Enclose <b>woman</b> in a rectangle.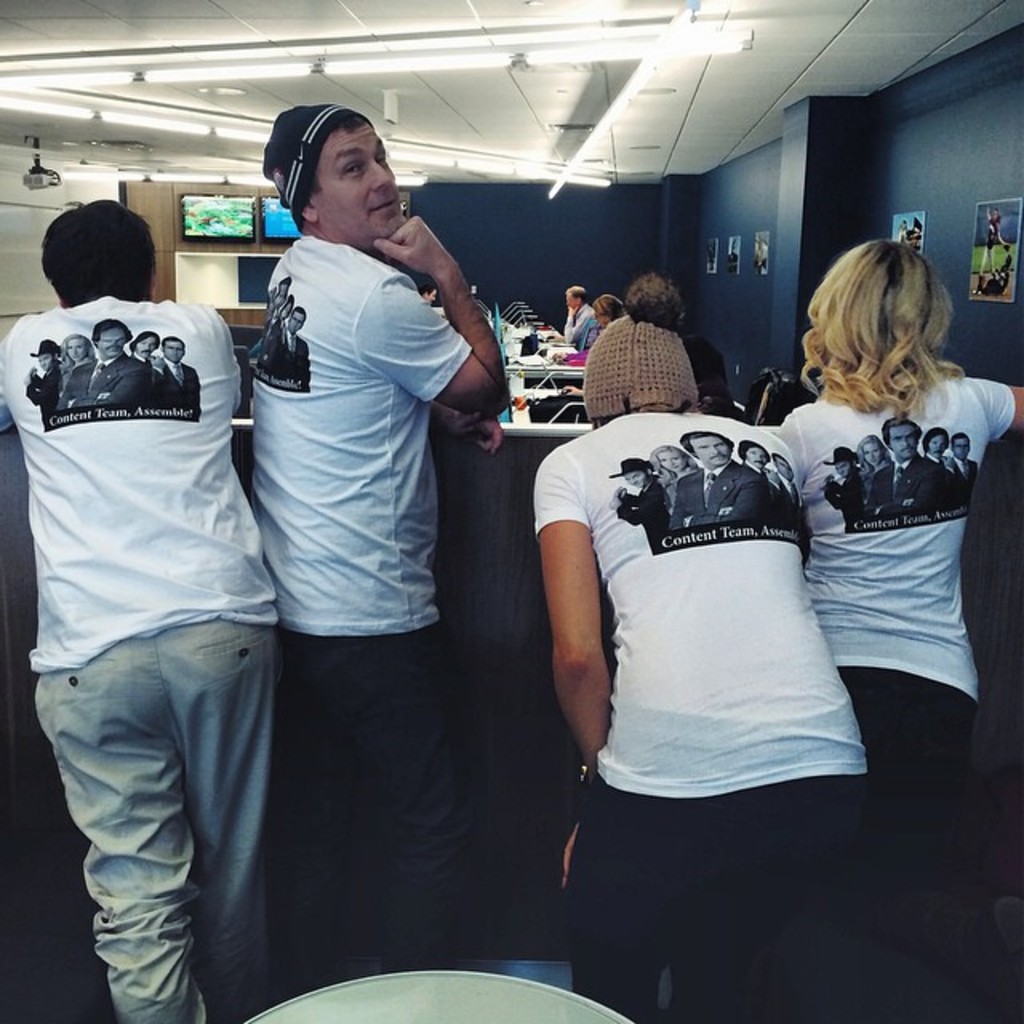
bbox=[654, 445, 702, 510].
